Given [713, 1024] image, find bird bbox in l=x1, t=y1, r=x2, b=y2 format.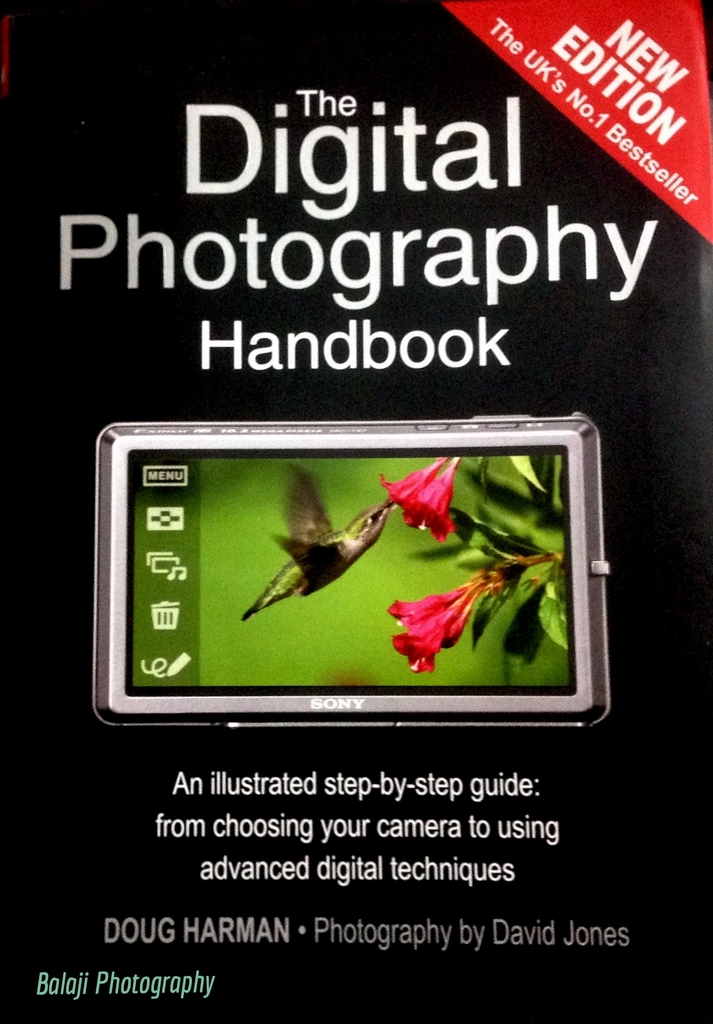
l=219, t=464, r=425, b=641.
